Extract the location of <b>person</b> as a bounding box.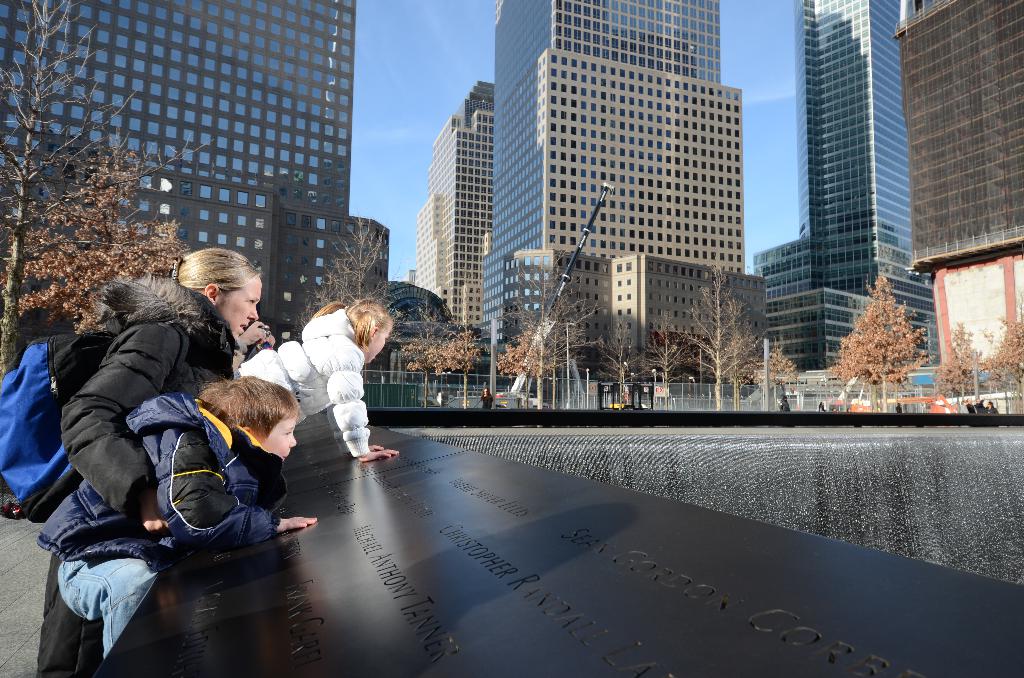
230,289,401,464.
